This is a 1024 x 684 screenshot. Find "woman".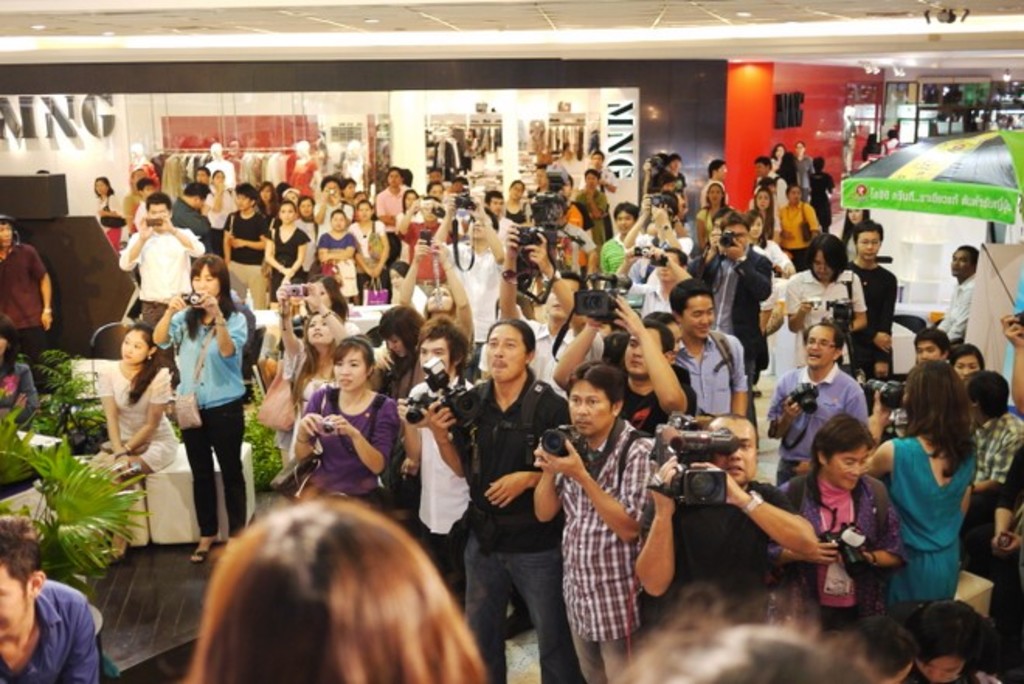
Bounding box: x1=278, y1=288, x2=352, y2=458.
